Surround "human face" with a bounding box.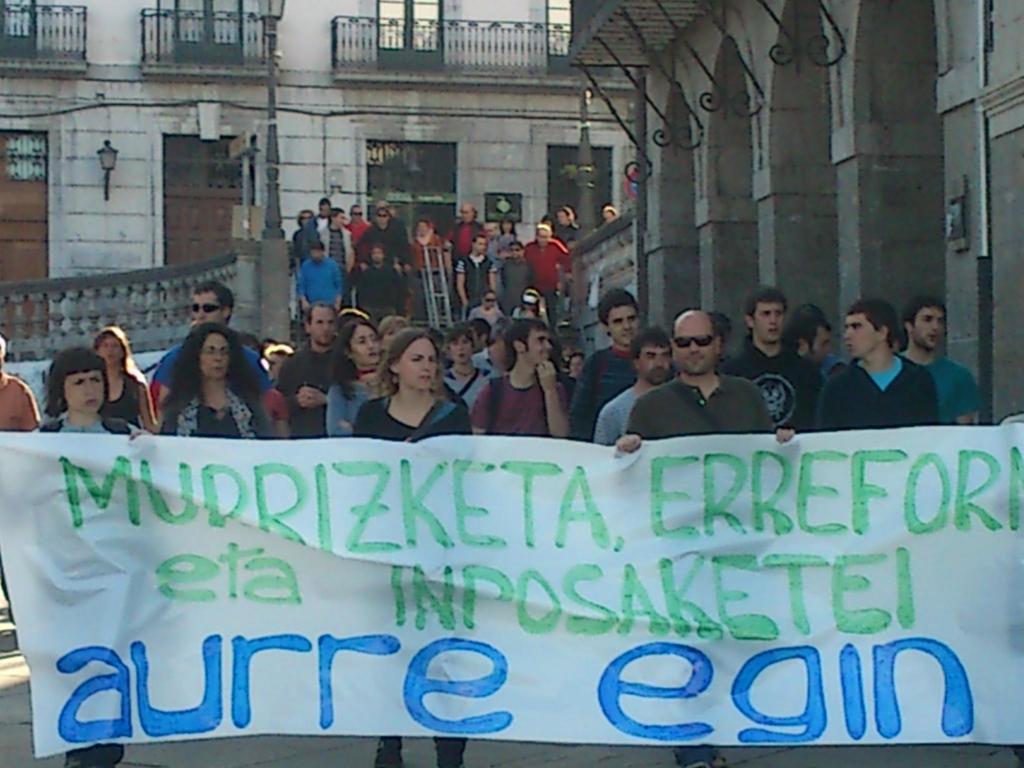
pyautogui.locateOnScreen(371, 200, 384, 216).
